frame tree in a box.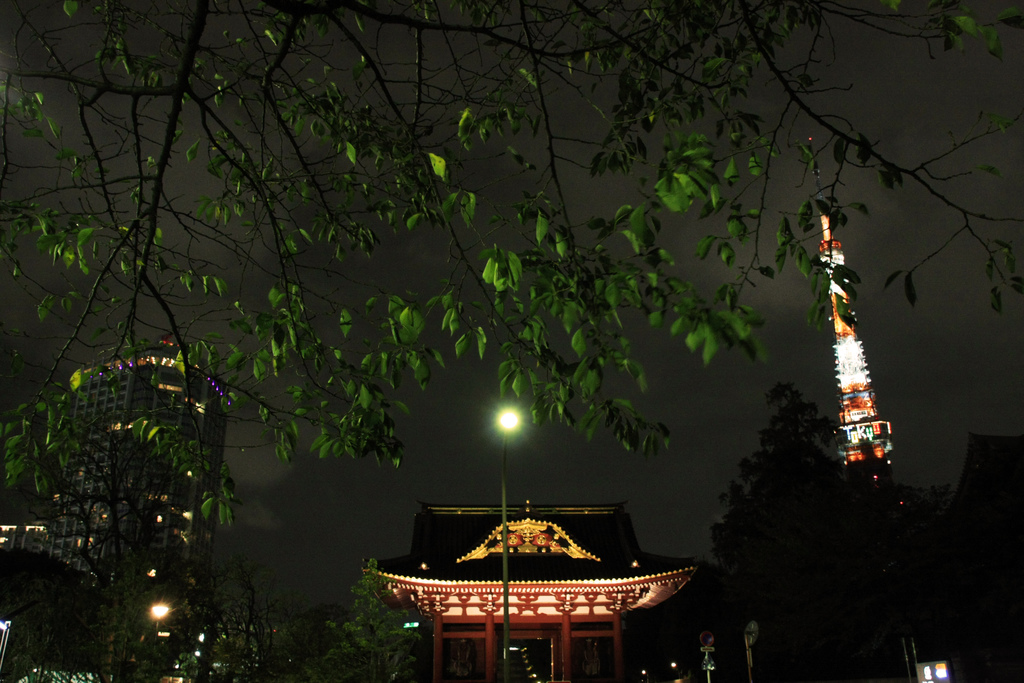
BBox(0, 0, 1023, 573).
